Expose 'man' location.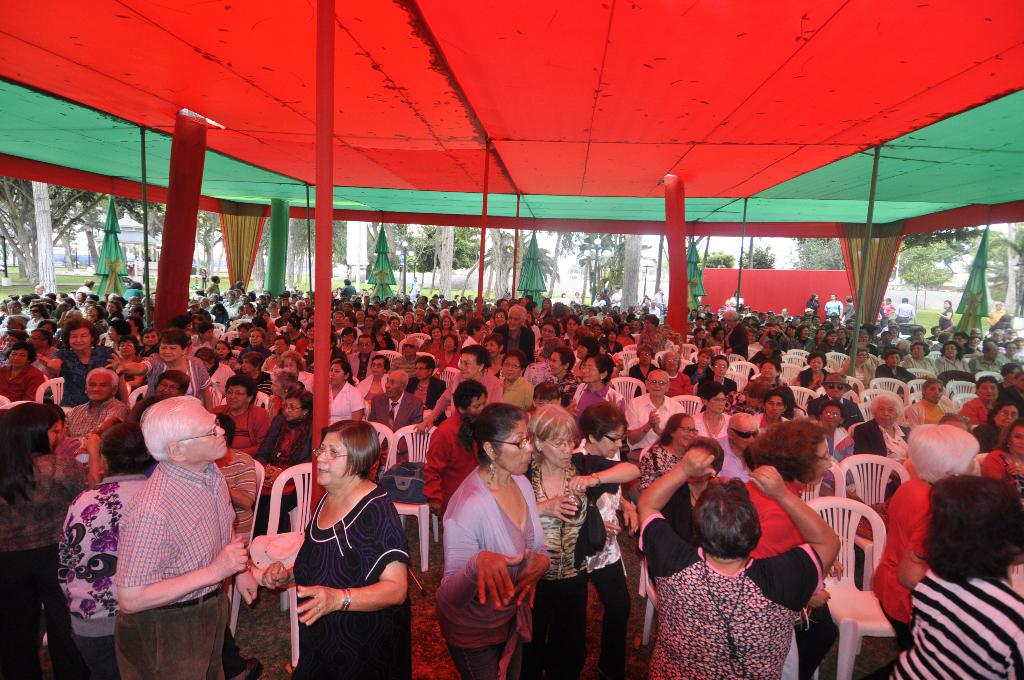
Exposed at x1=710, y1=412, x2=765, y2=487.
